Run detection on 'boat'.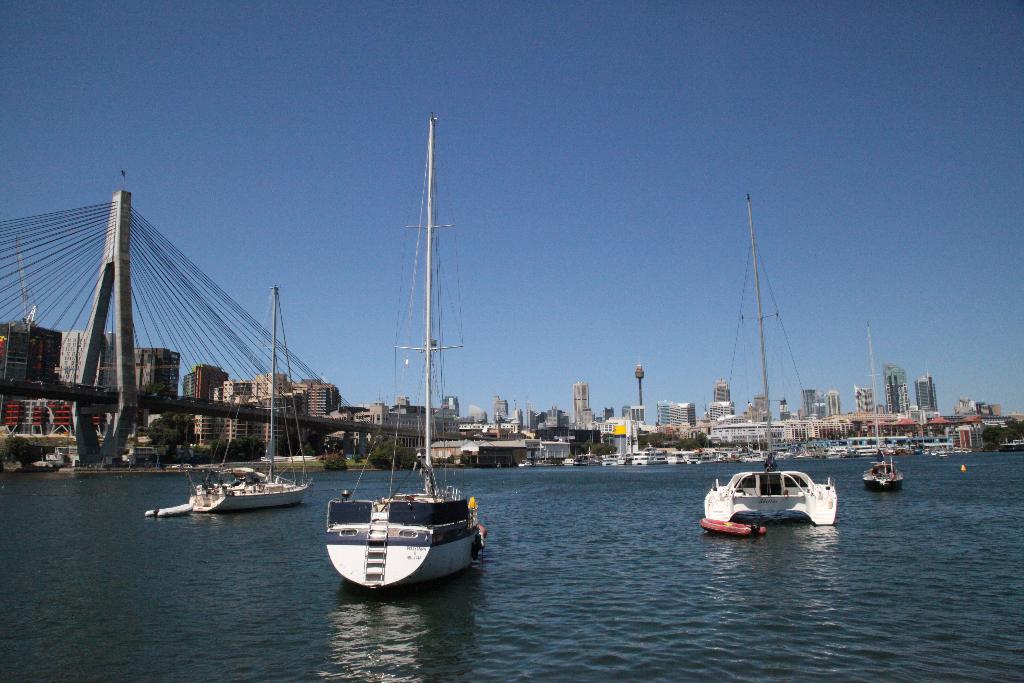
Result: bbox=[700, 513, 764, 540].
